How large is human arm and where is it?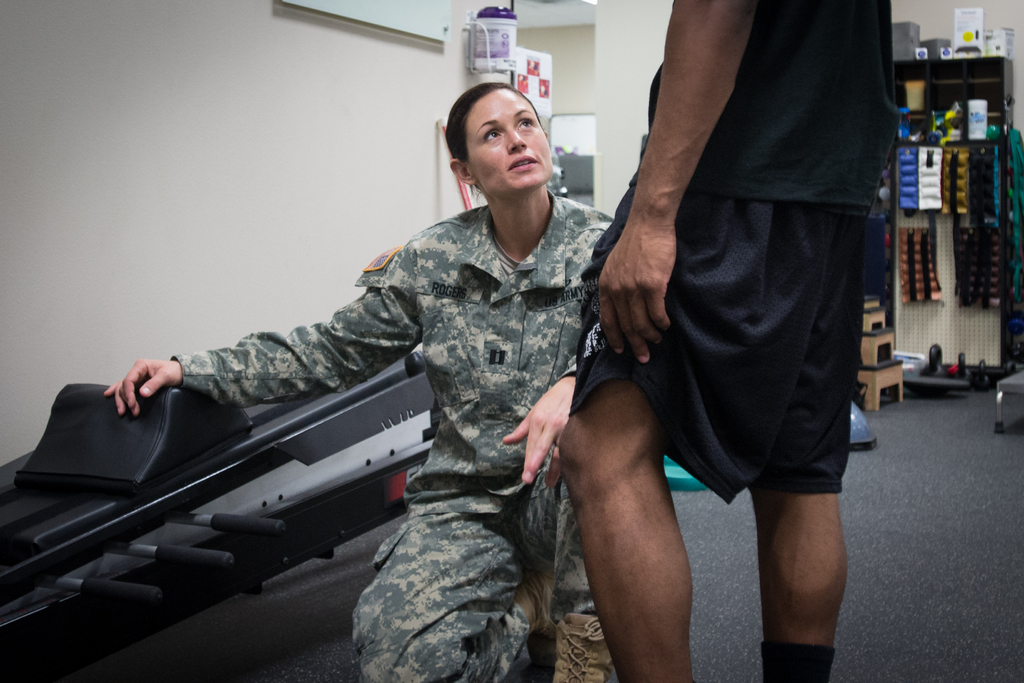
Bounding box: x1=597, y1=0, x2=733, y2=352.
